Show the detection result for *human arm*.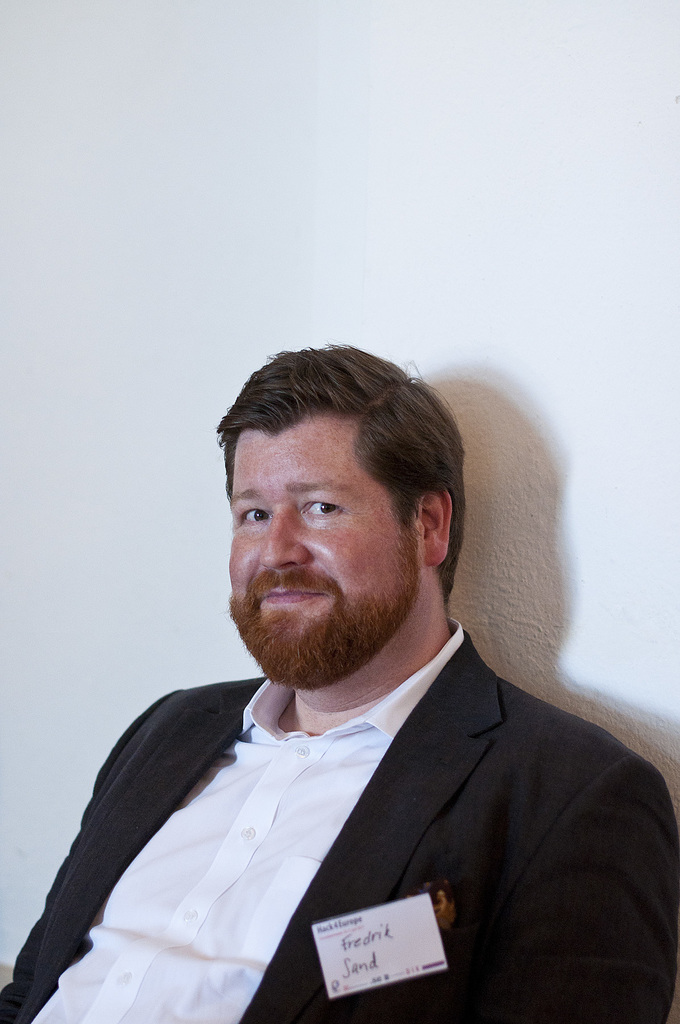
466:717:679:1023.
